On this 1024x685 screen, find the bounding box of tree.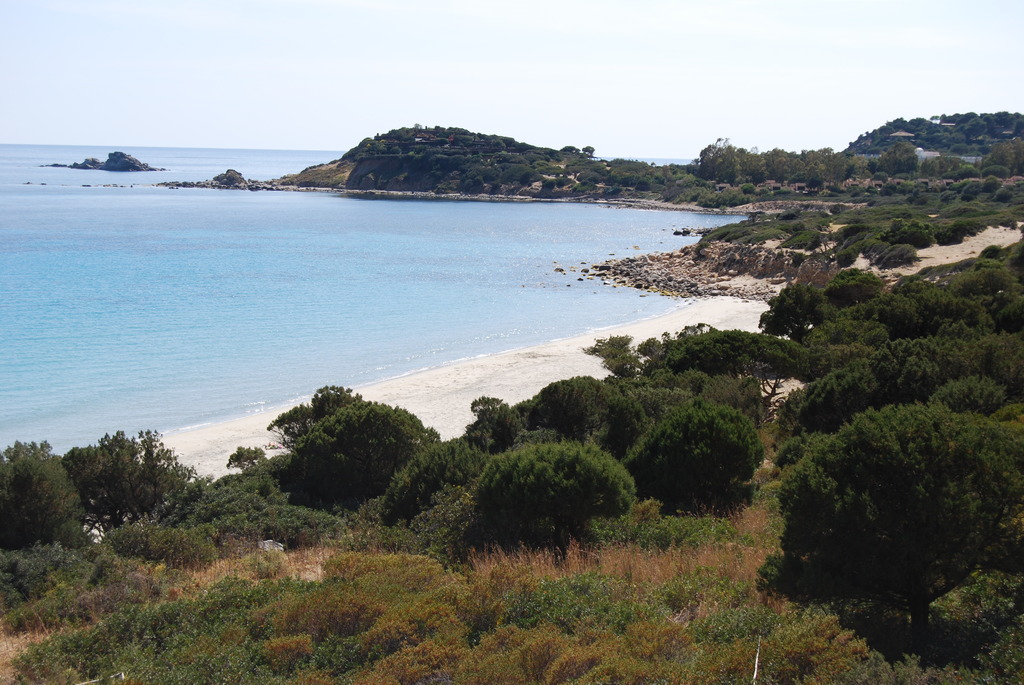
Bounding box: box(270, 381, 367, 452).
